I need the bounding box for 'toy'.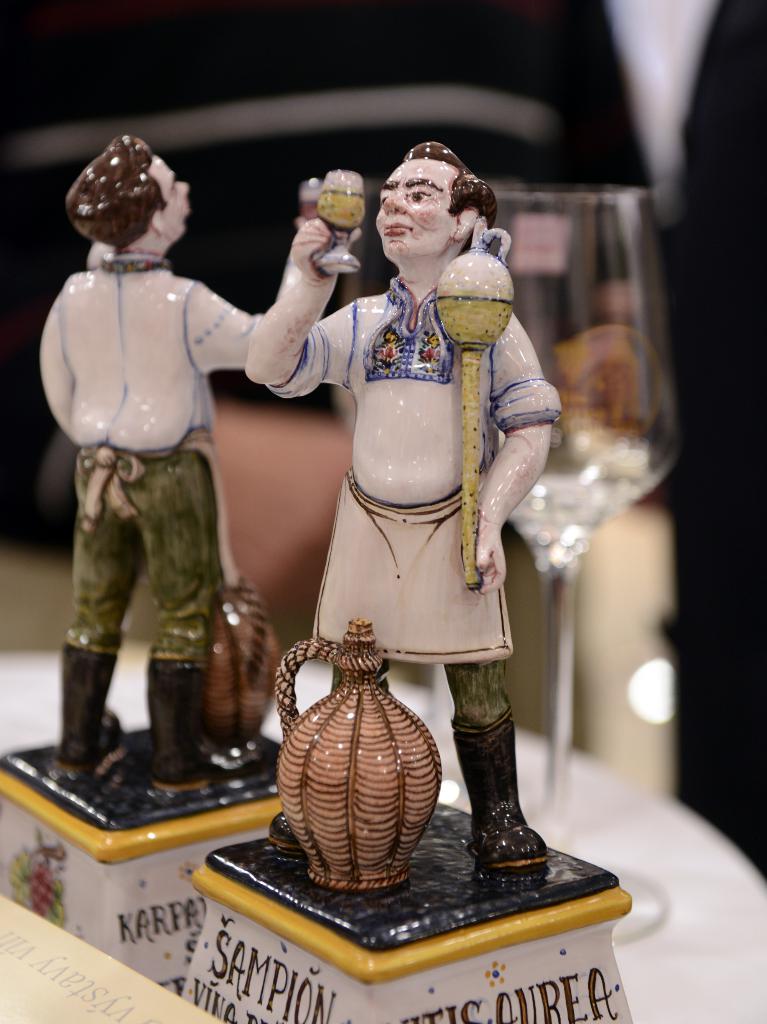
Here it is: bbox=[33, 136, 273, 788].
